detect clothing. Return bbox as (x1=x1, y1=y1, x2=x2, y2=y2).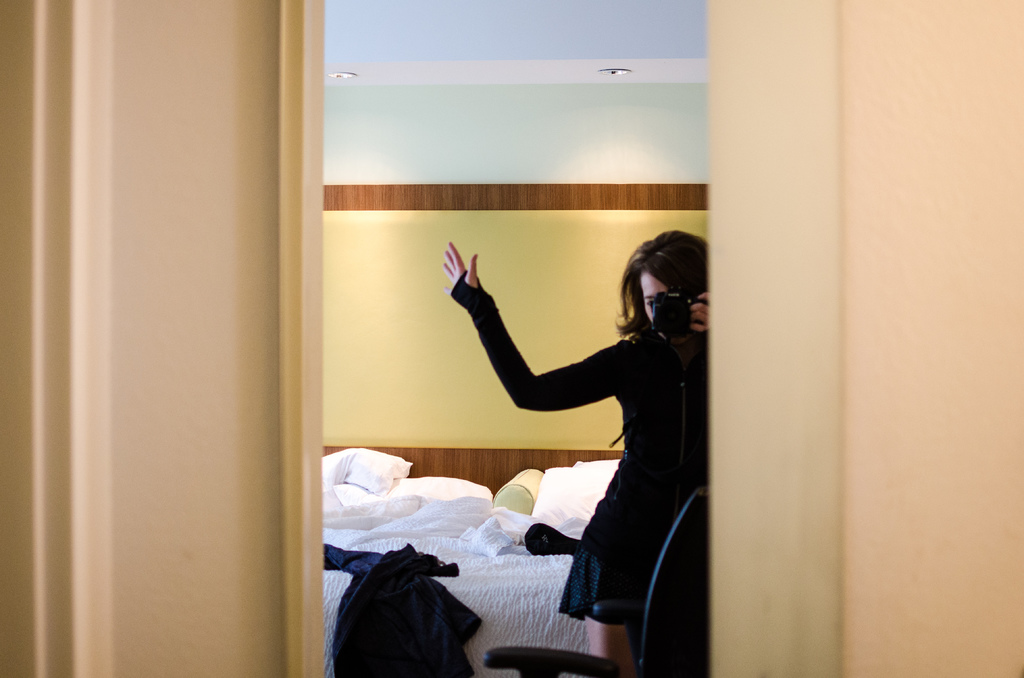
(x1=436, y1=248, x2=689, y2=606).
